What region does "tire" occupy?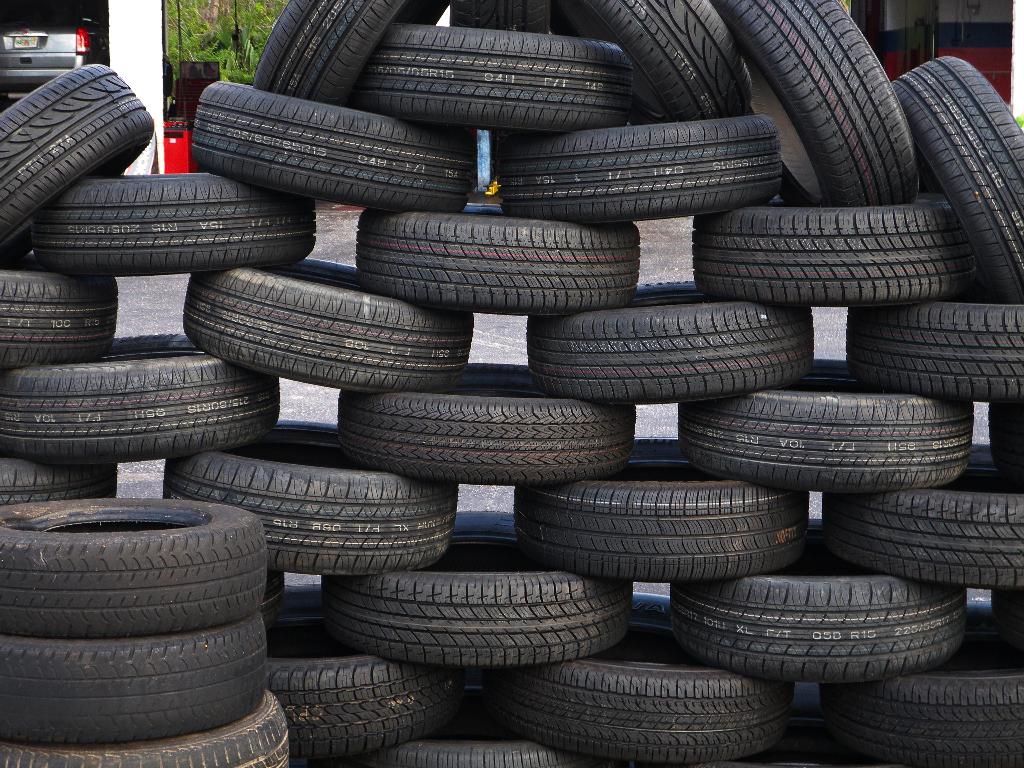
l=671, t=519, r=967, b=684.
